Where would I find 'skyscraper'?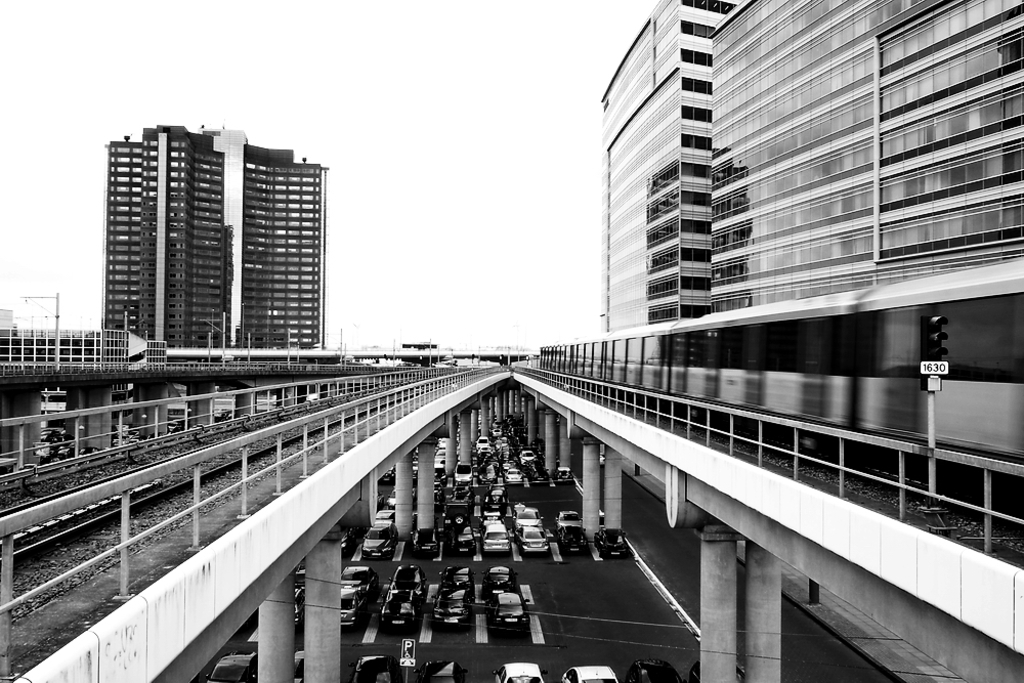
At 97 119 329 369.
